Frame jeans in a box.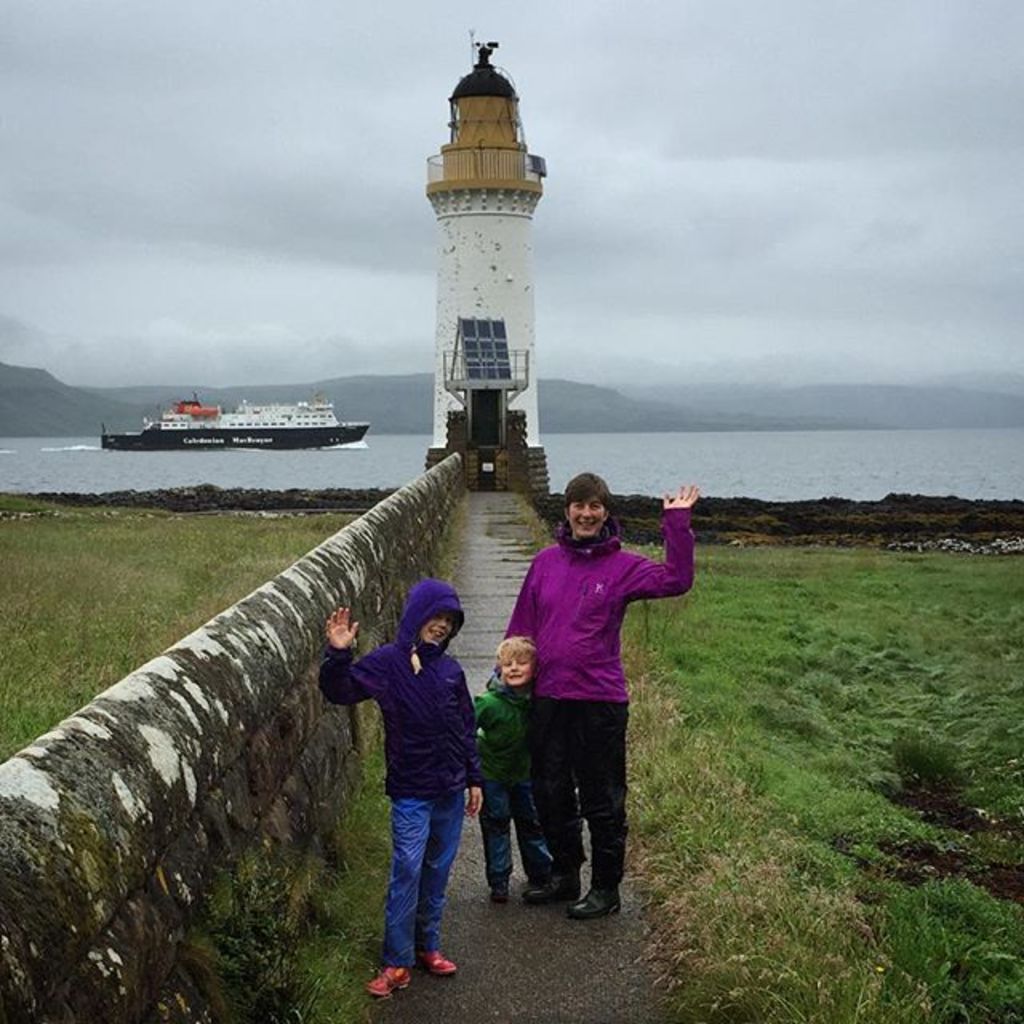
(left=531, top=690, right=637, bottom=880).
